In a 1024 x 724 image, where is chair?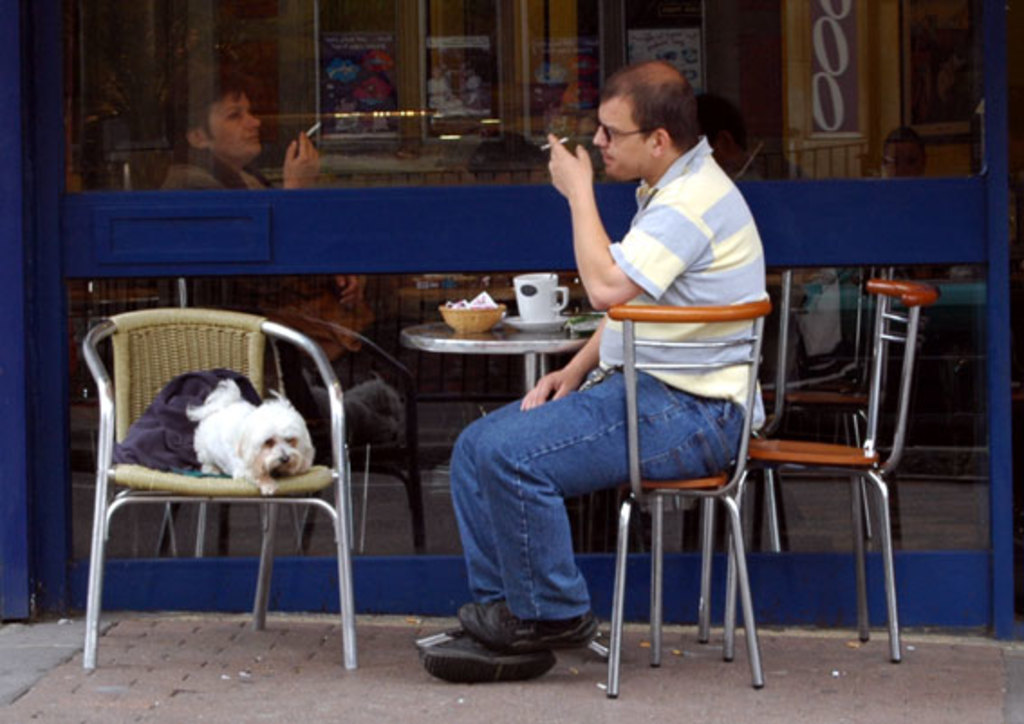
BBox(605, 302, 766, 702).
